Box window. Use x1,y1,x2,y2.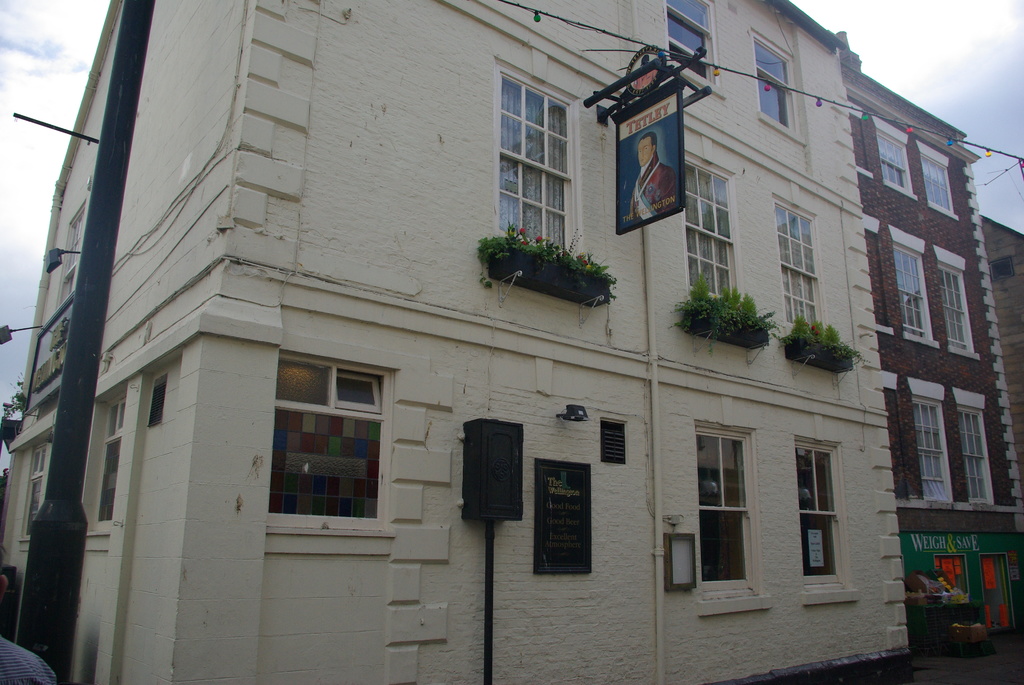
273,349,399,531.
